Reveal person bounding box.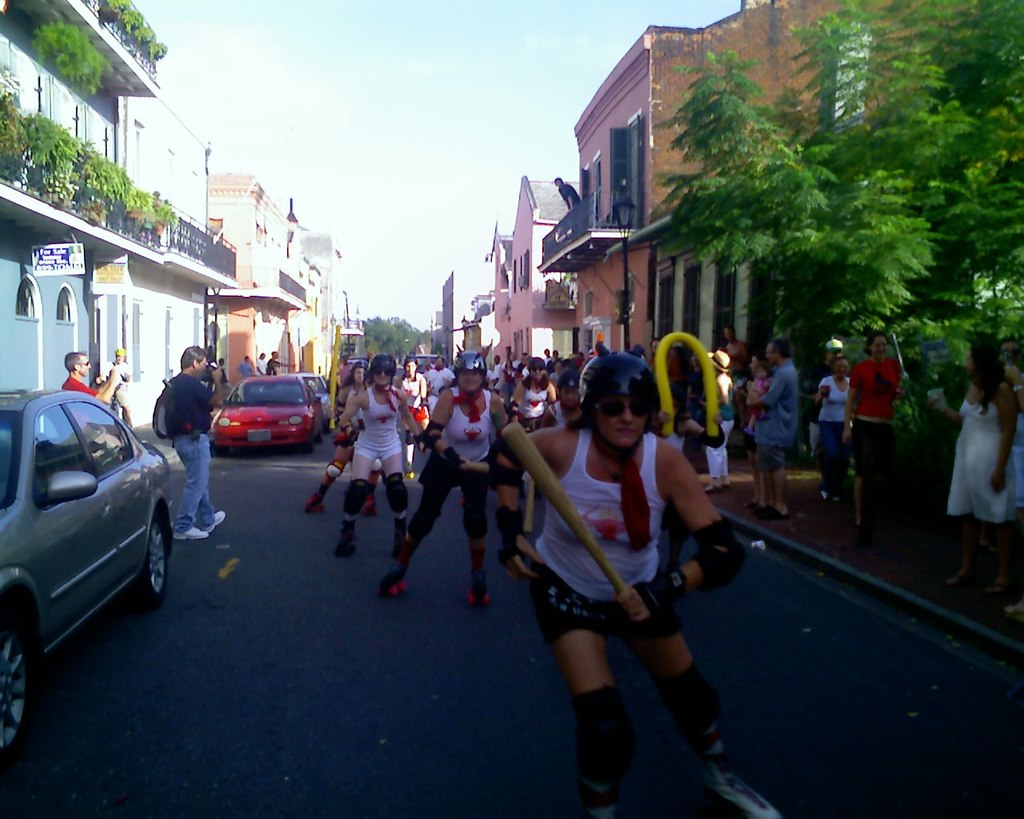
Revealed: box(106, 343, 134, 419).
